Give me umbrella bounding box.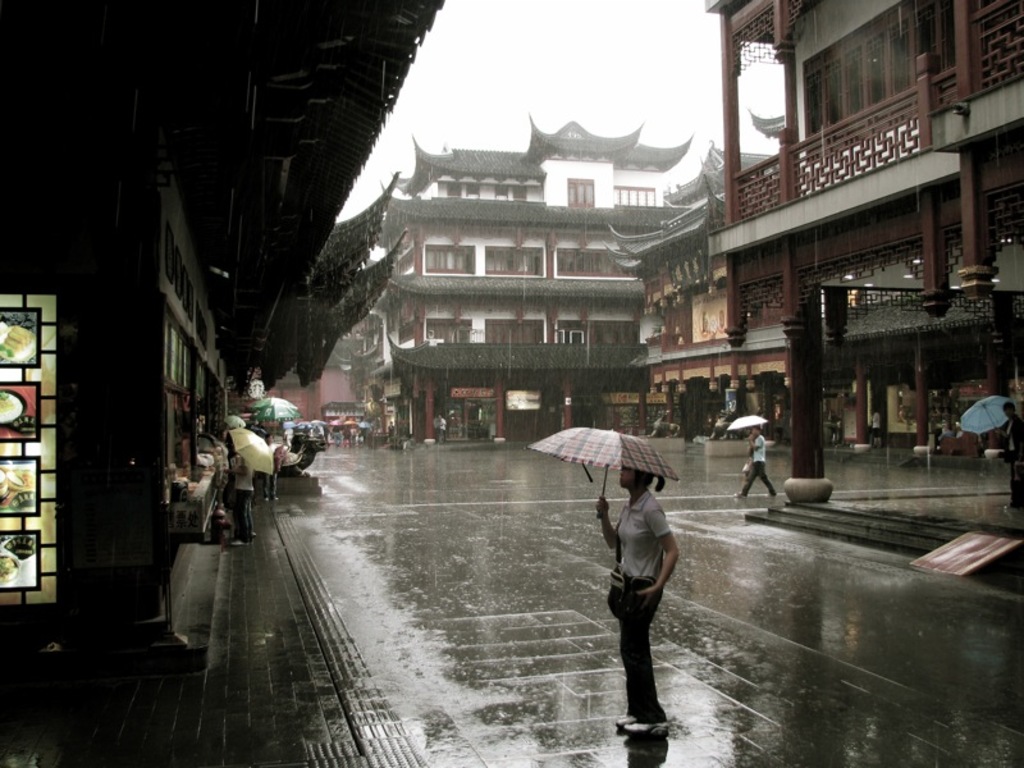
locate(724, 417, 769, 439).
